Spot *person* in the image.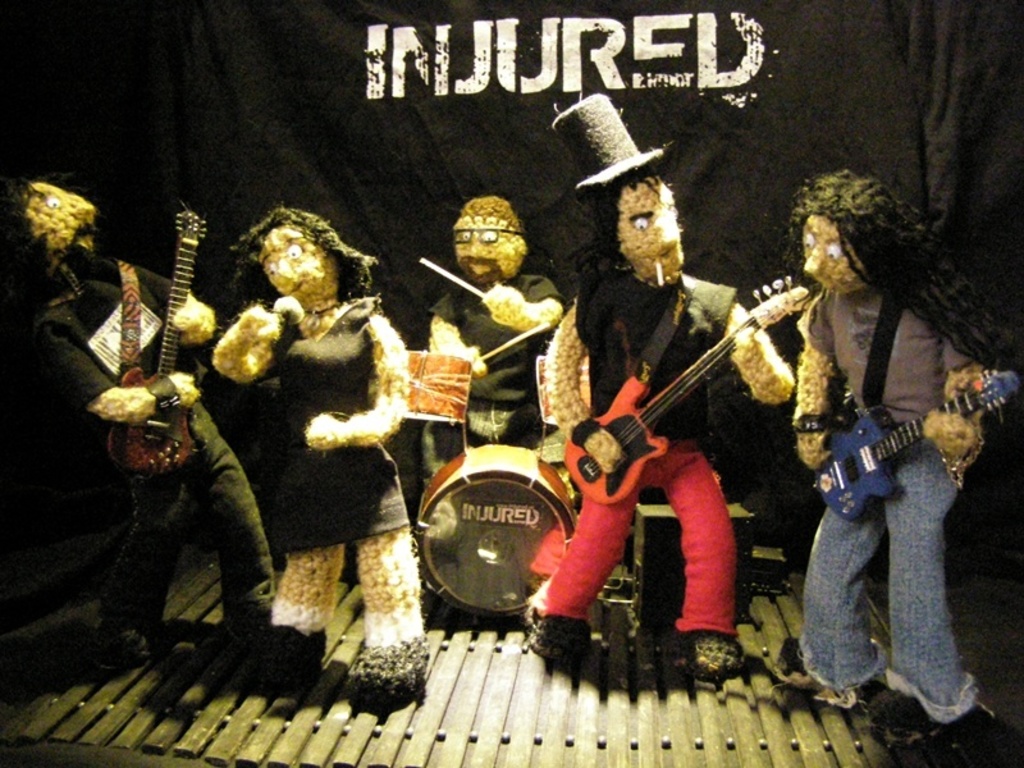
*person* found at detection(556, 91, 792, 672).
